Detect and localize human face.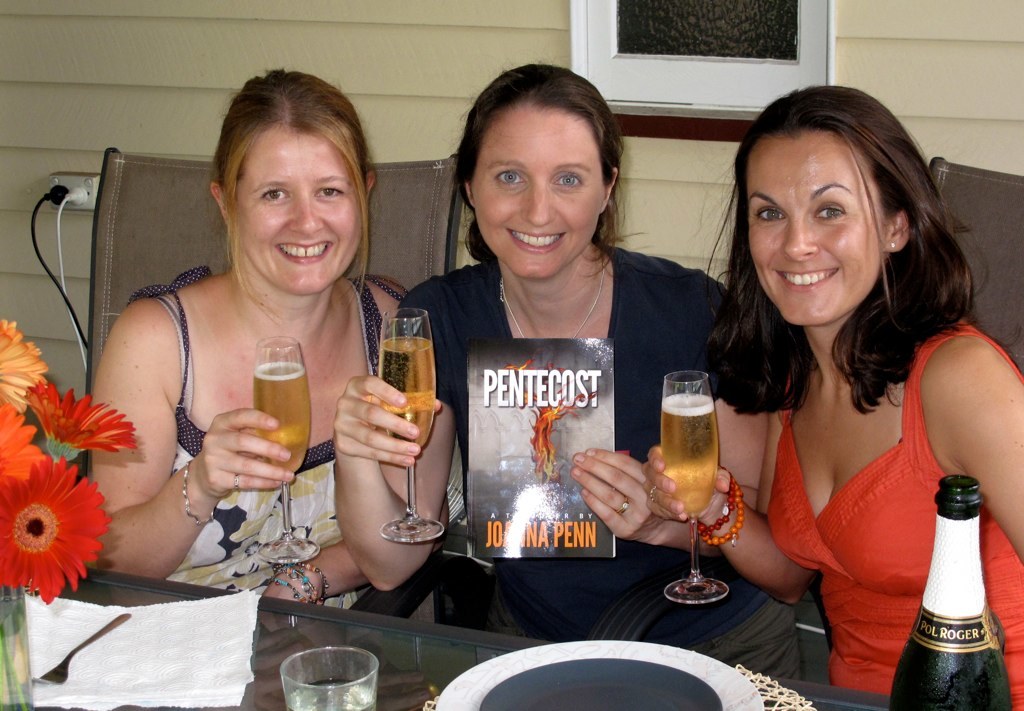
Localized at <bbox>478, 104, 600, 278</bbox>.
